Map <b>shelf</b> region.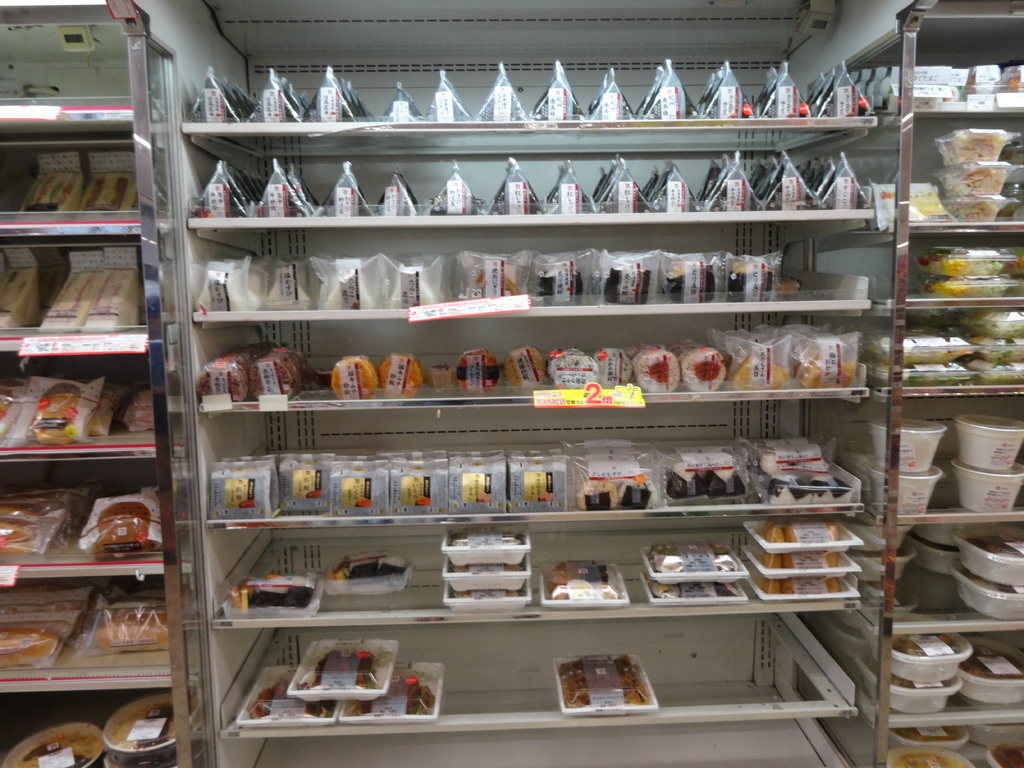
Mapped to detection(99, 0, 934, 767).
